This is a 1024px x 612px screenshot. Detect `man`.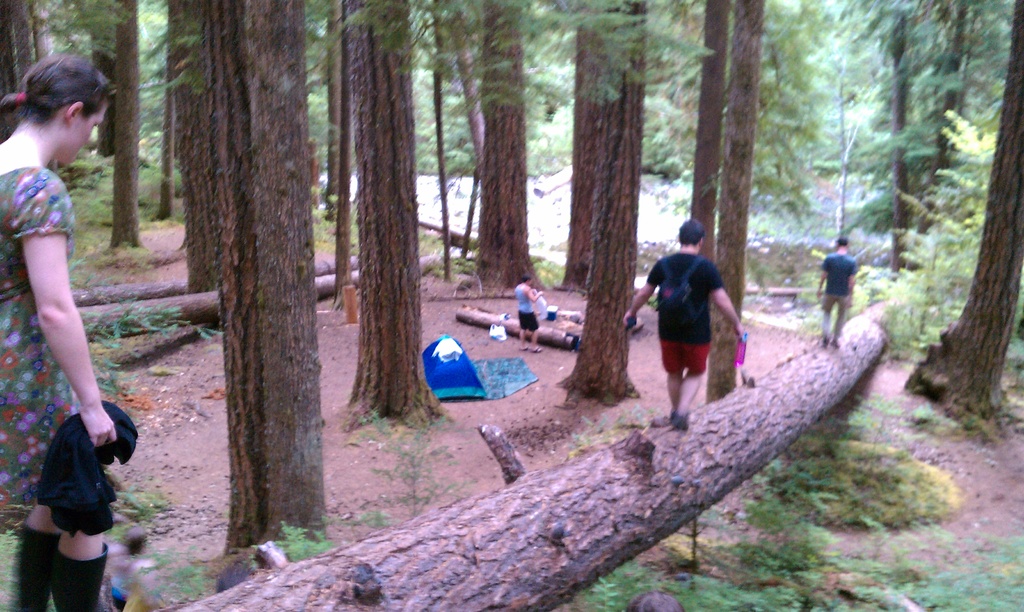
bbox=[635, 232, 747, 427].
